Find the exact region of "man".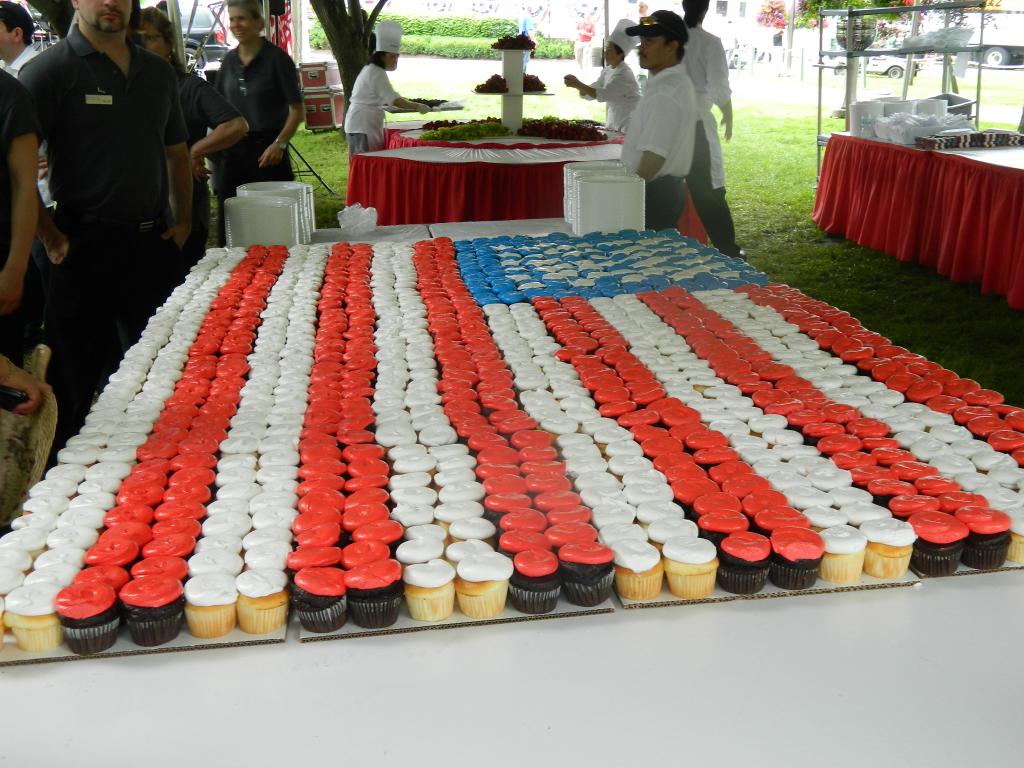
Exact region: pyautogui.locateOnScreen(38, 0, 191, 431).
